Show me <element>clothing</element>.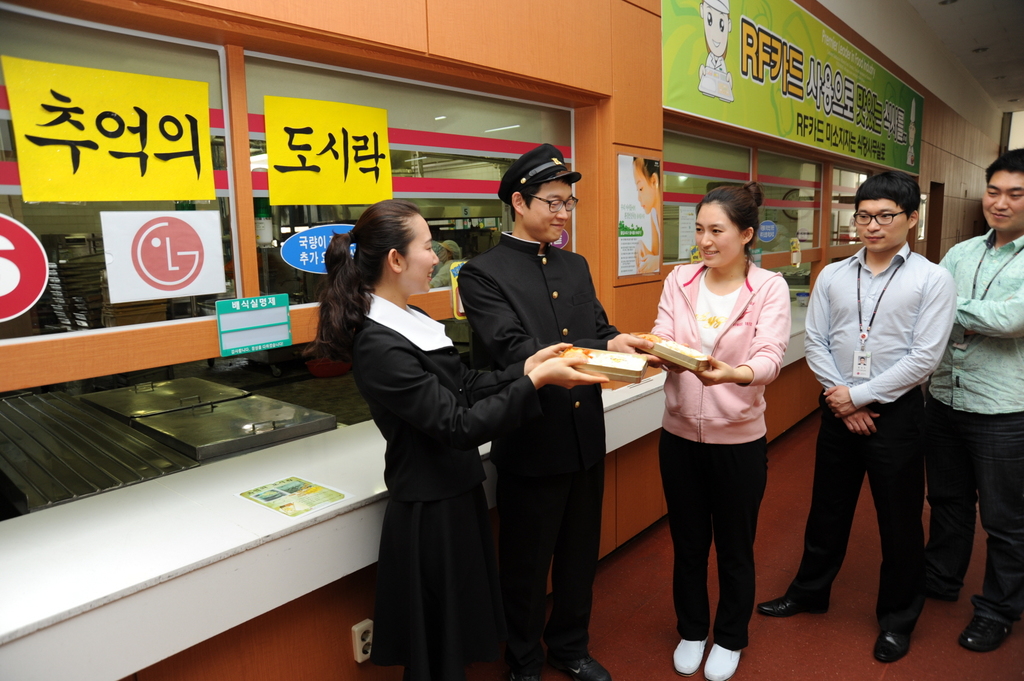
<element>clothing</element> is here: x1=346 y1=292 x2=534 y2=680.
